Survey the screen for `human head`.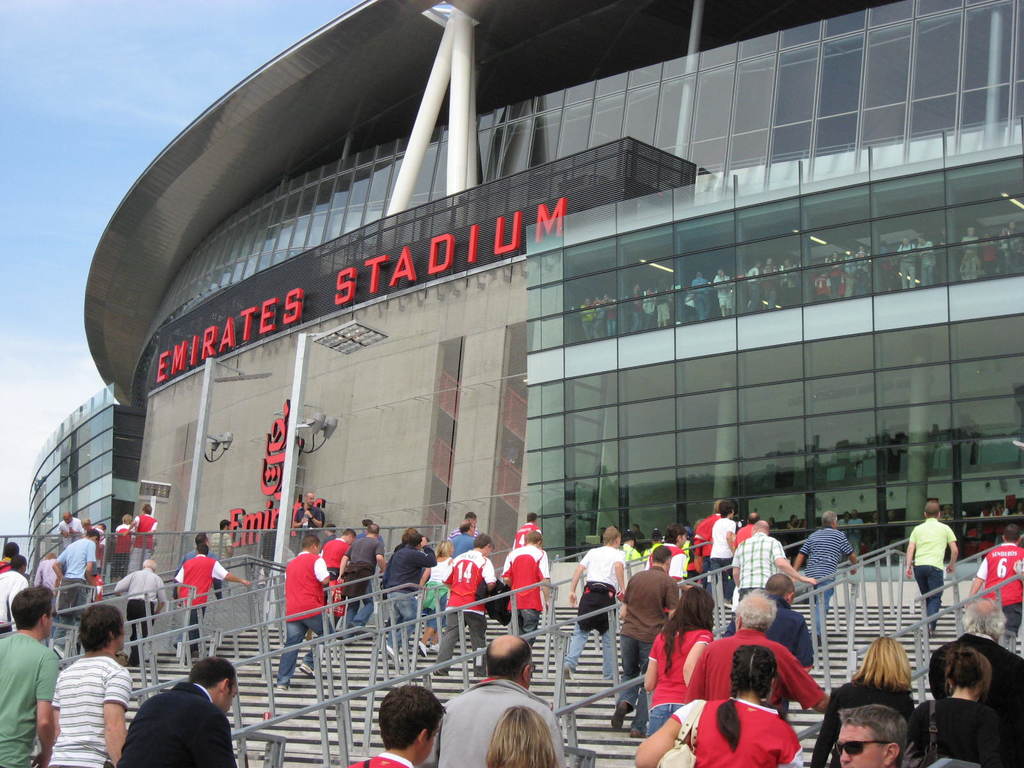
Survey found: bbox(943, 646, 990, 700).
